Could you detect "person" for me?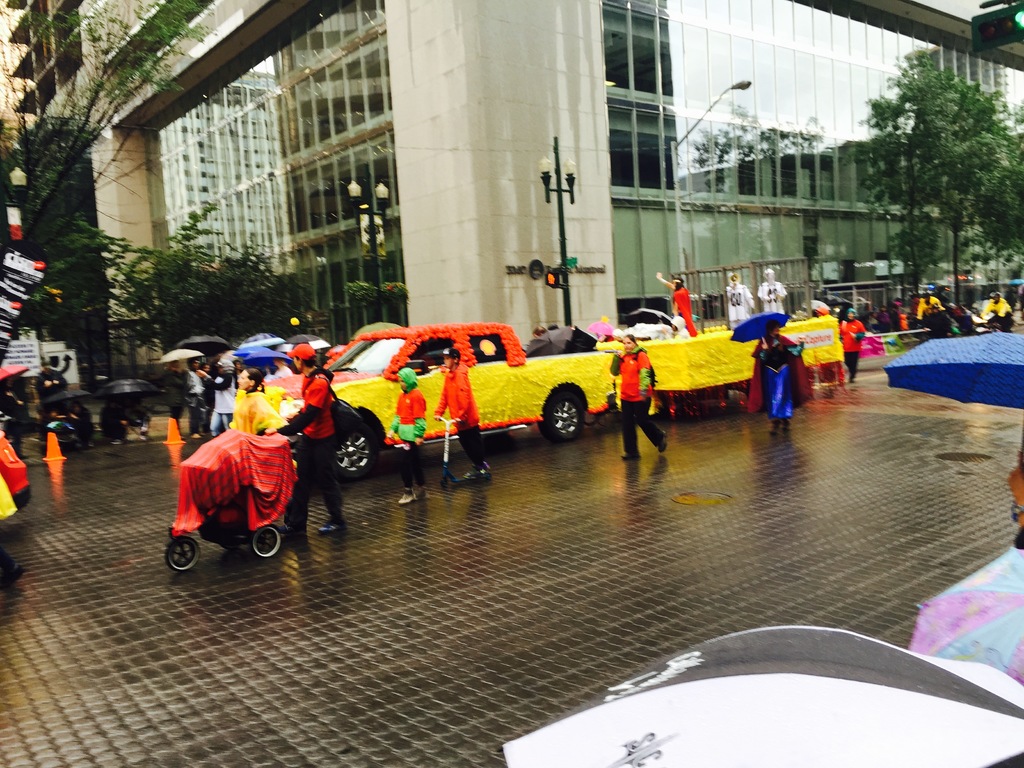
Detection result: (604, 331, 671, 460).
